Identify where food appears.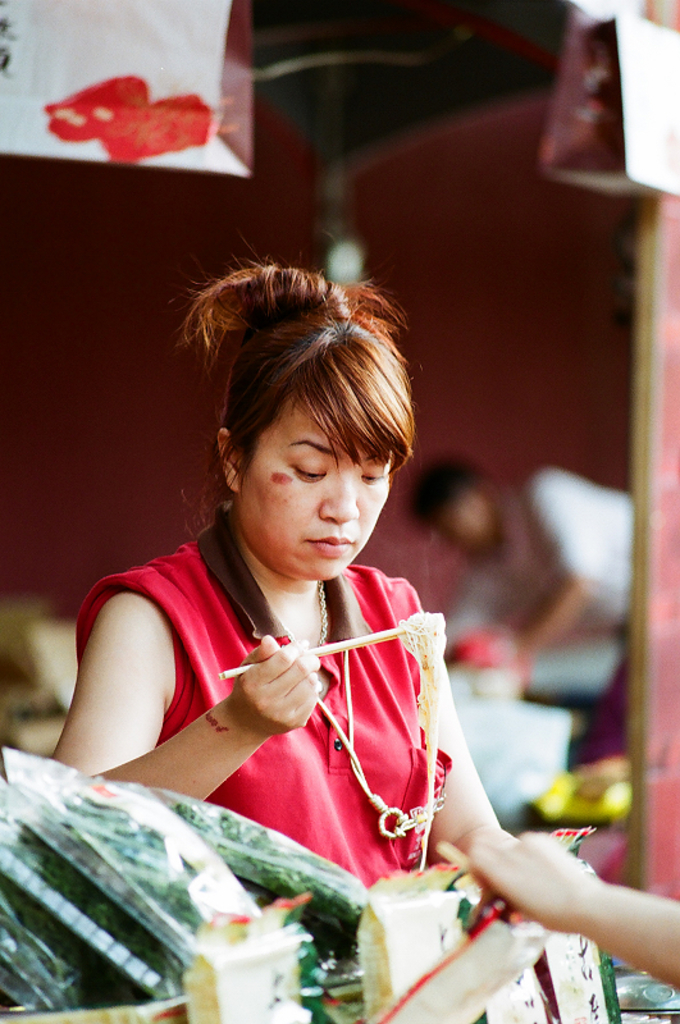
Appears at left=92, top=87, right=210, bottom=160.
